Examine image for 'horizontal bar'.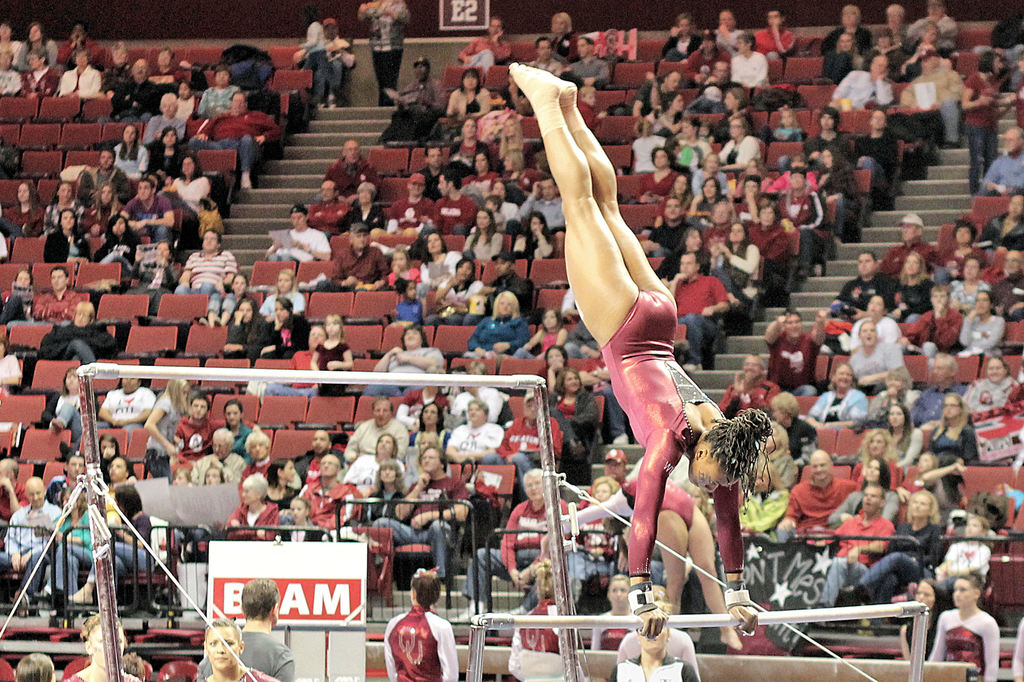
Examination result: 75:361:544:388.
